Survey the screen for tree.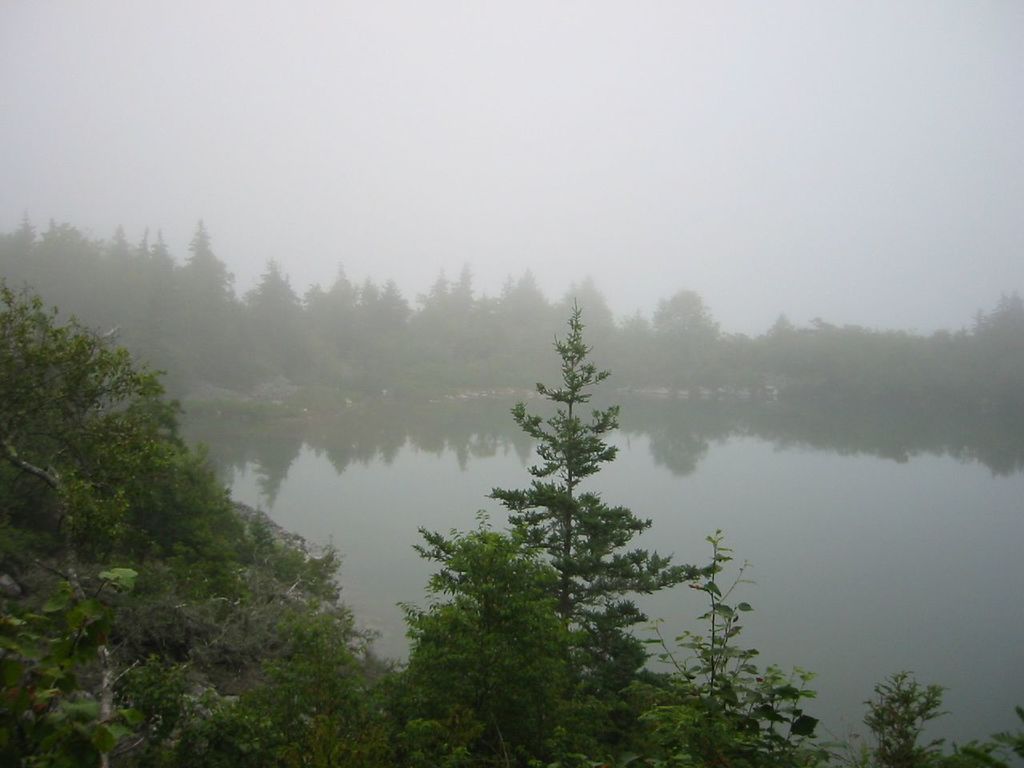
Survey found: bbox(426, 266, 490, 400).
